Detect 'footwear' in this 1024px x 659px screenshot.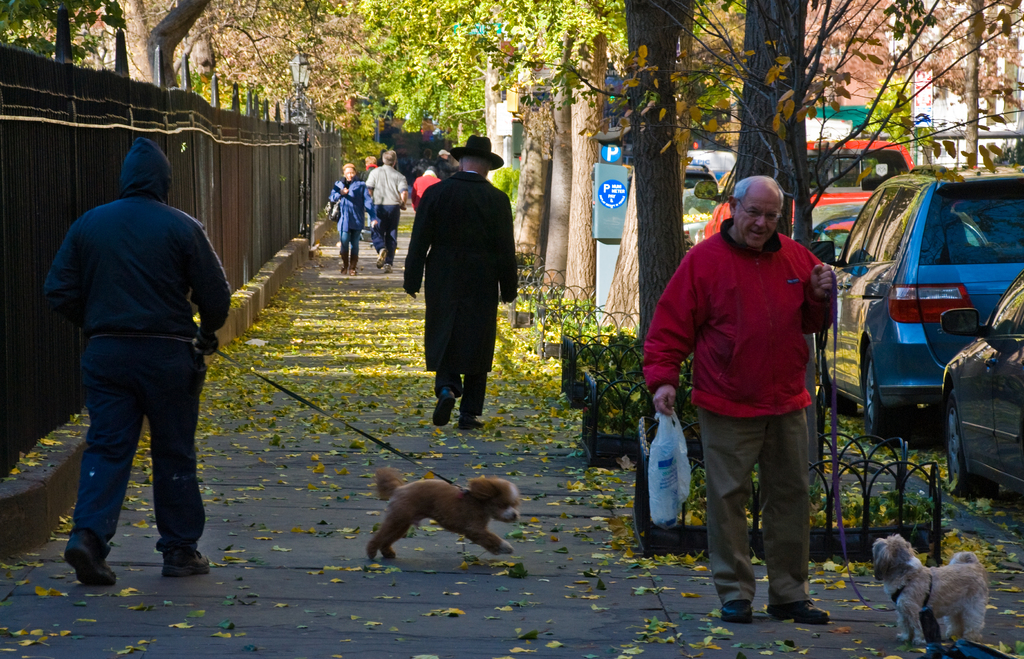
Detection: (454,416,482,430).
